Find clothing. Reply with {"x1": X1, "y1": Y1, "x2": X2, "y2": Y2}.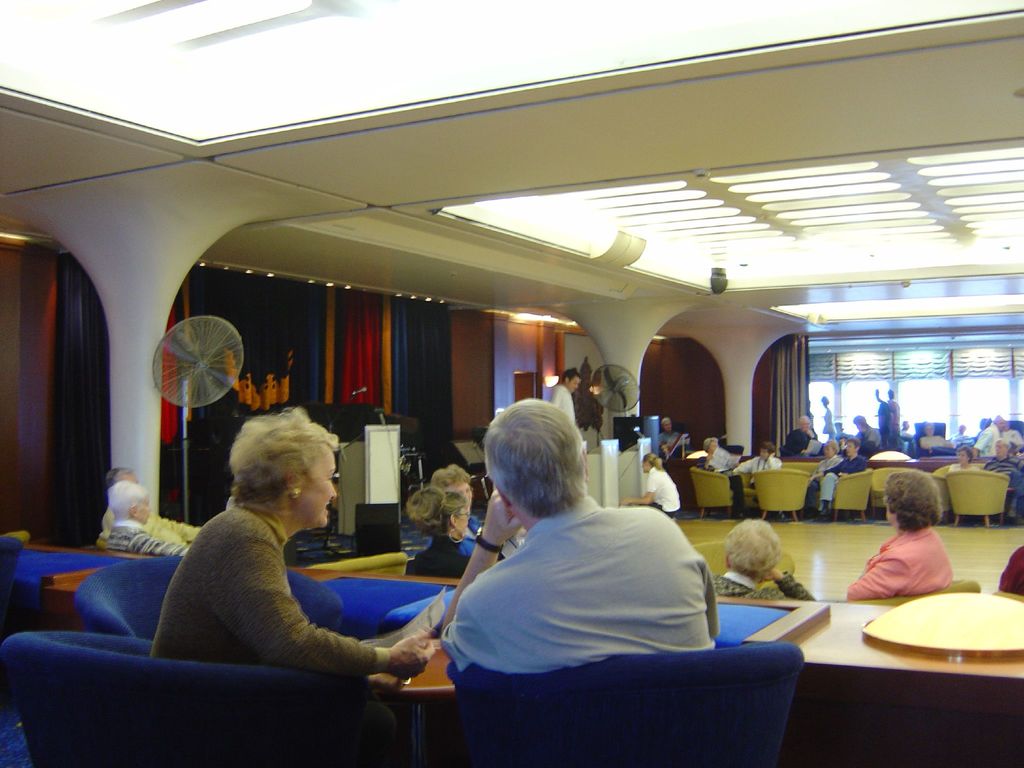
{"x1": 402, "y1": 534, "x2": 465, "y2": 584}.
